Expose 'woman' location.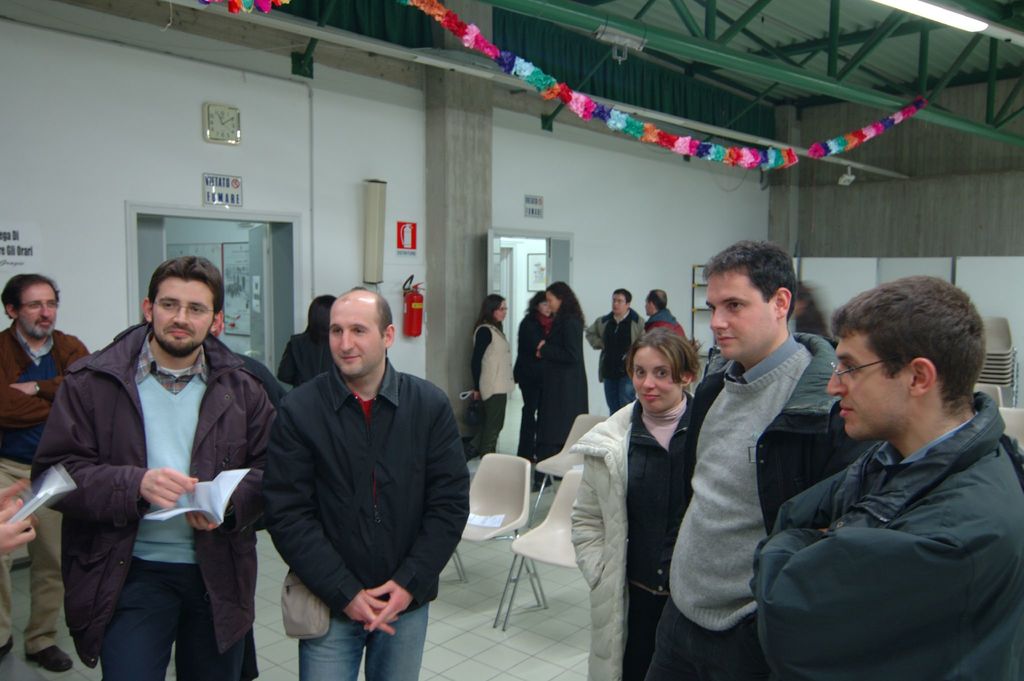
Exposed at <region>572, 326, 701, 680</region>.
